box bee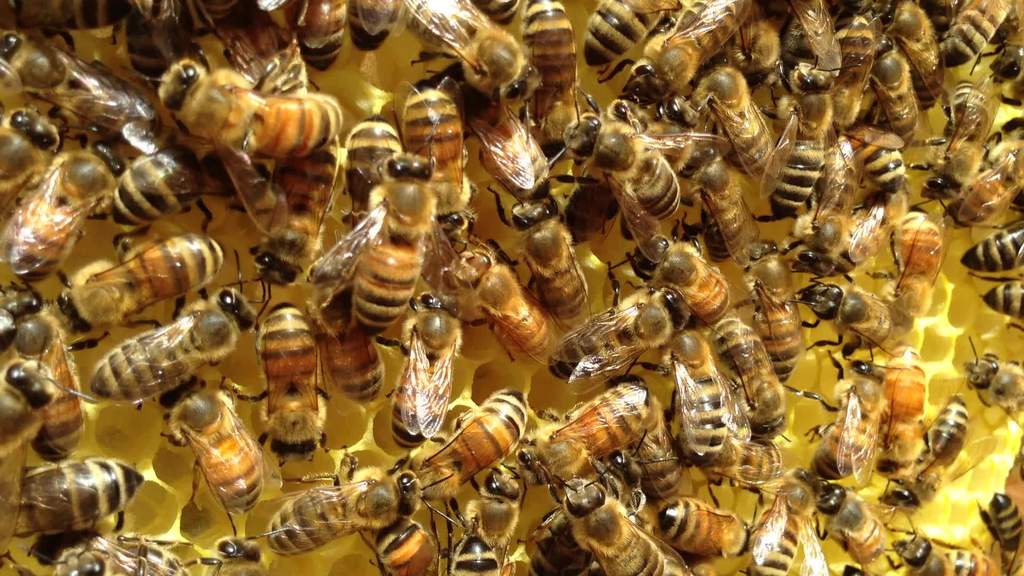
box(456, 452, 538, 536)
